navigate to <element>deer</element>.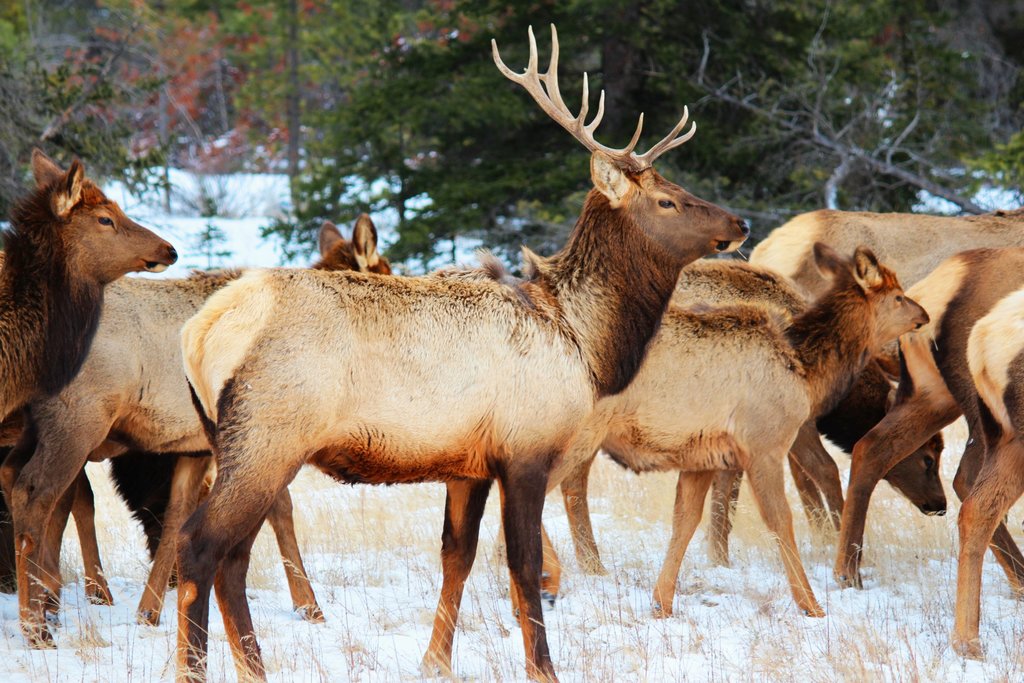
Navigation target: crop(0, 145, 177, 422).
